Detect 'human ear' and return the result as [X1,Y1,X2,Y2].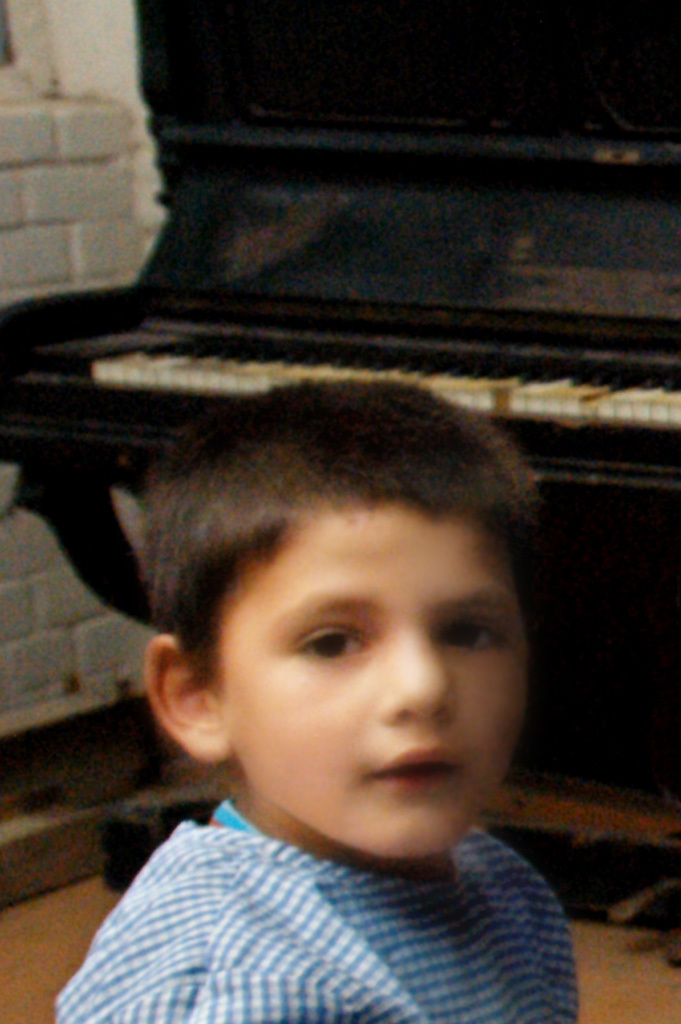
[142,634,236,766].
